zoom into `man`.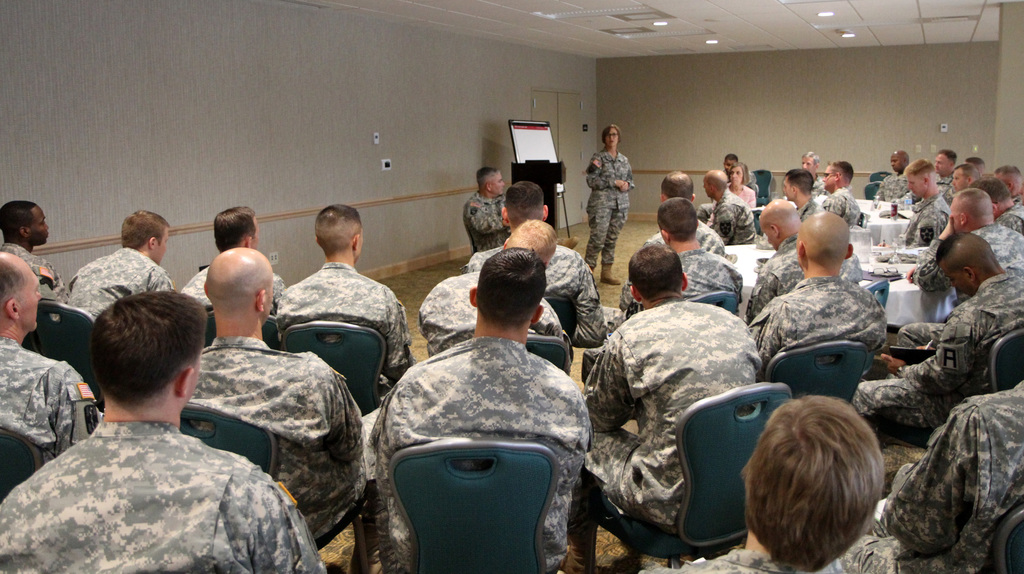
Zoom target: pyautogui.locateOnScreen(578, 244, 765, 529).
